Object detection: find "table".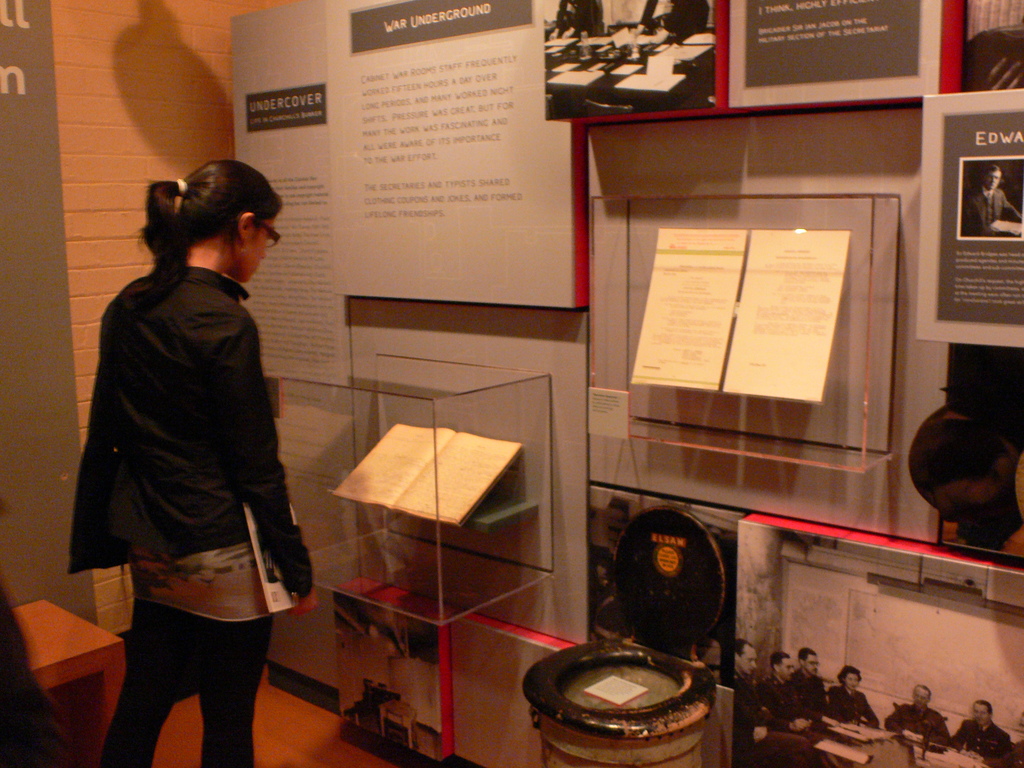
15, 595, 122, 733.
